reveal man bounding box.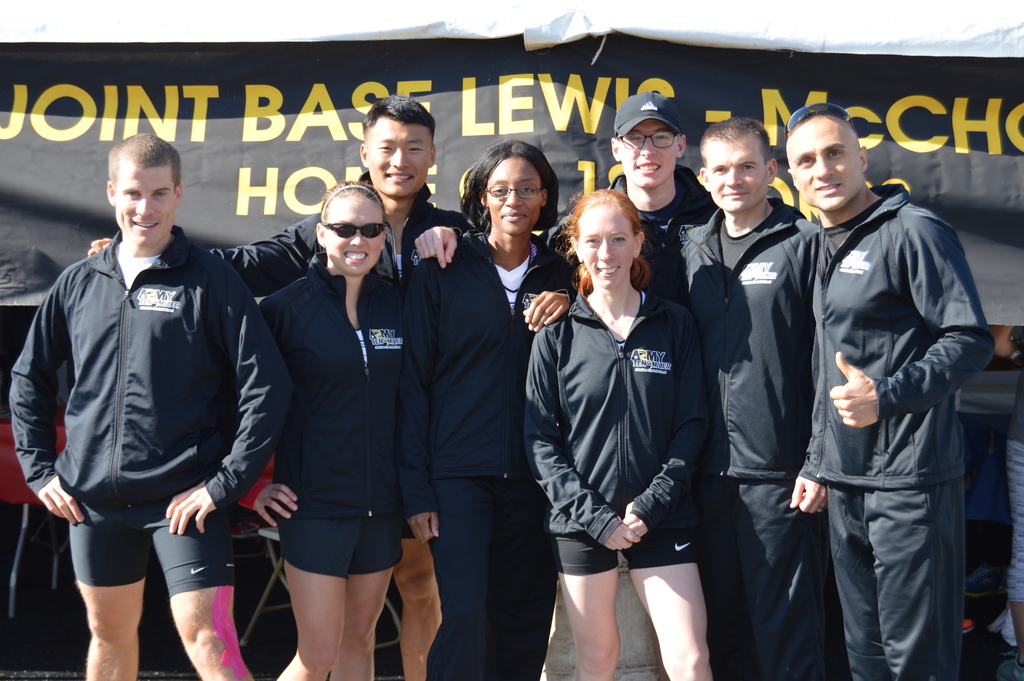
Revealed: region(547, 92, 719, 312).
